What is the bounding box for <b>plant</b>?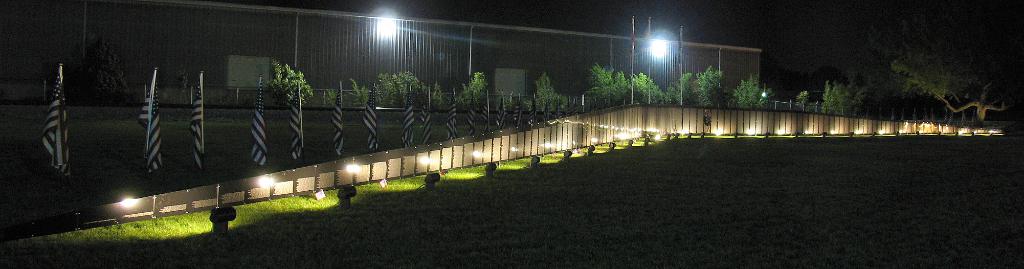
x1=490 y1=88 x2=521 y2=111.
